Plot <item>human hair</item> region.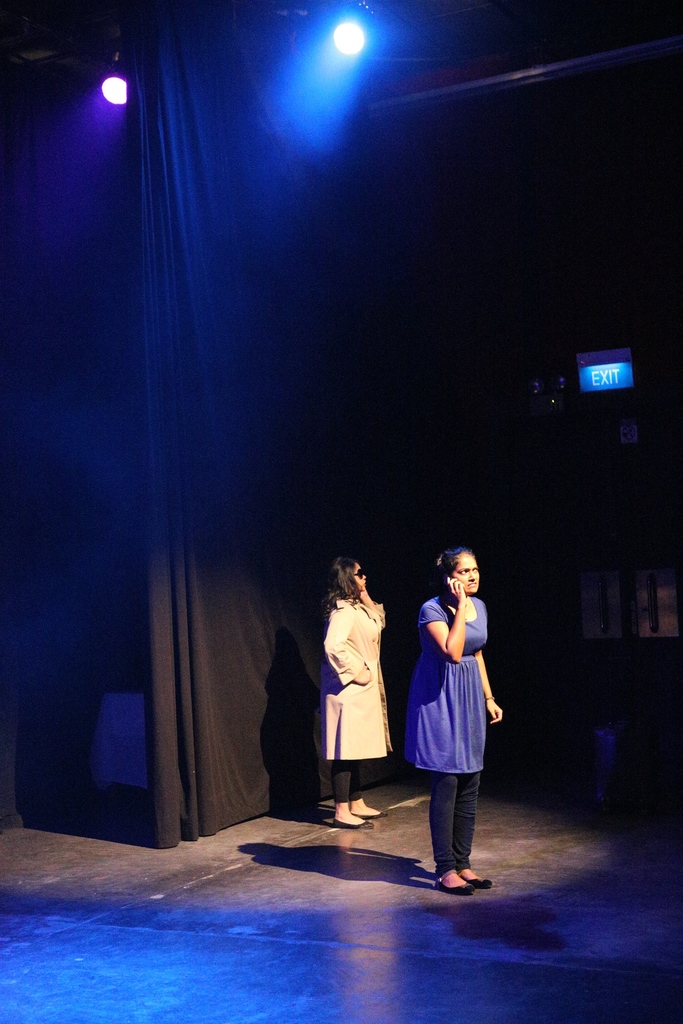
Plotted at (324, 559, 360, 602).
